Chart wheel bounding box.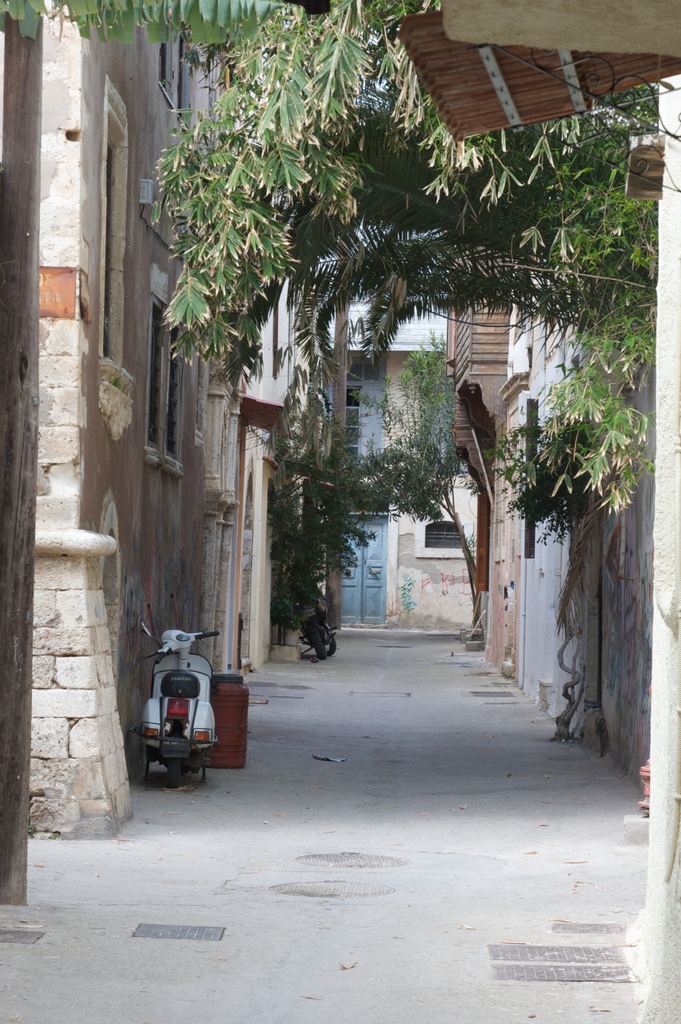
Charted: <region>307, 627, 324, 655</region>.
